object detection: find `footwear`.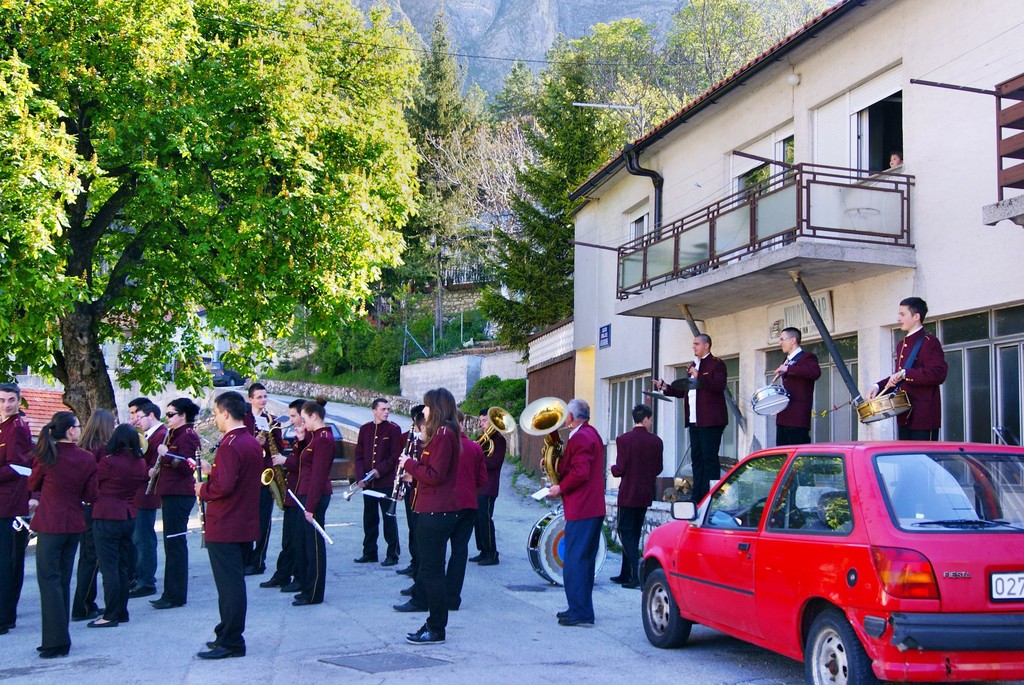
<bbox>147, 594, 165, 602</bbox>.
